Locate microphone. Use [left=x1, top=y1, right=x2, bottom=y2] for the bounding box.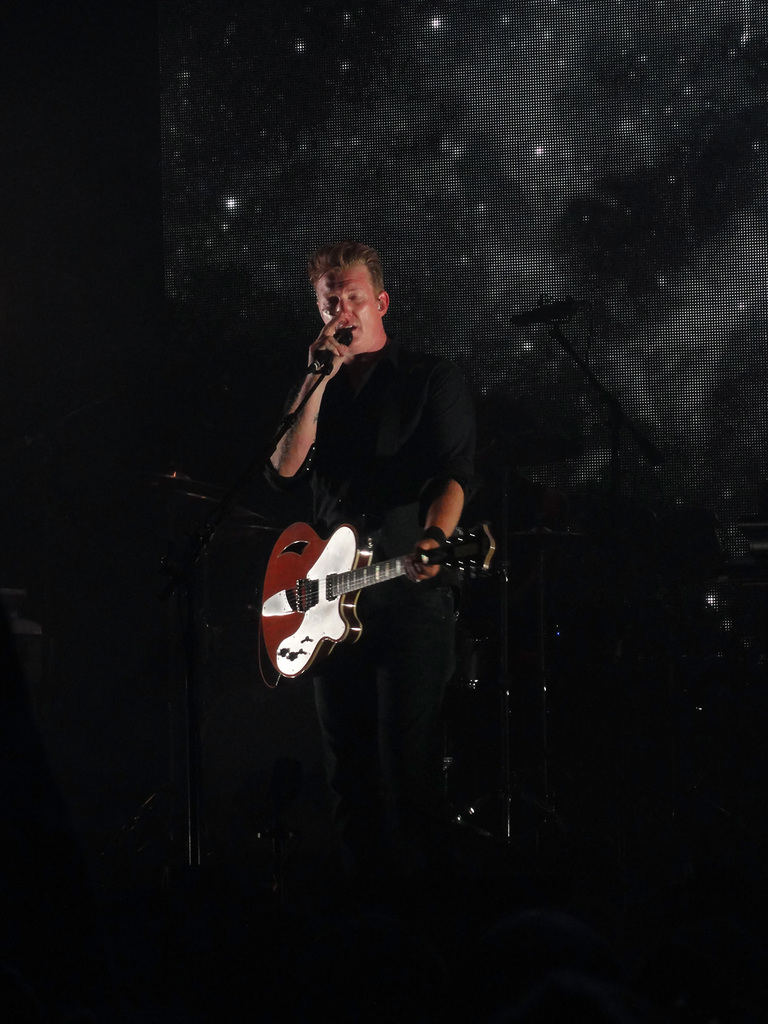
[left=311, top=323, right=358, bottom=375].
